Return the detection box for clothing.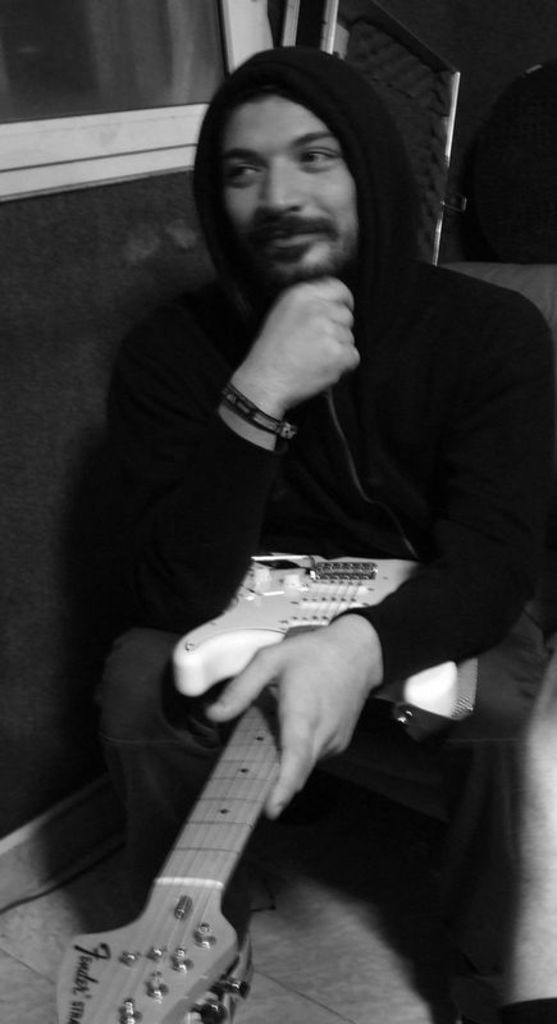
bbox=(64, 42, 556, 1023).
